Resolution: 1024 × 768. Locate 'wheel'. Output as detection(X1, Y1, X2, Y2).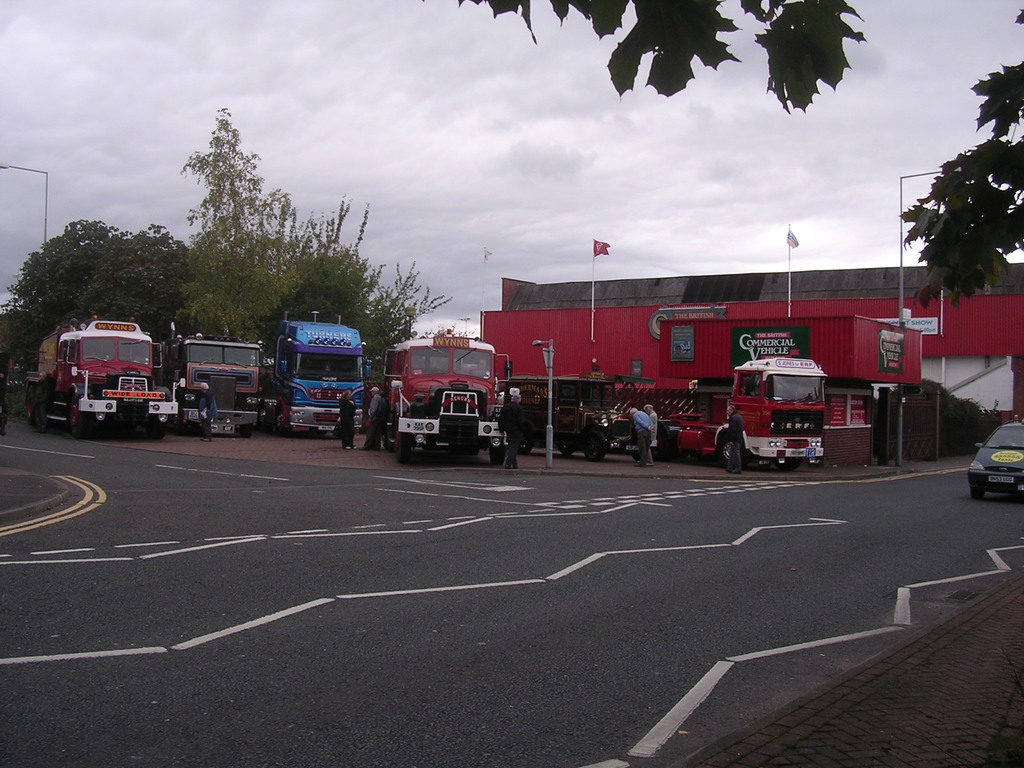
detection(152, 424, 165, 439).
